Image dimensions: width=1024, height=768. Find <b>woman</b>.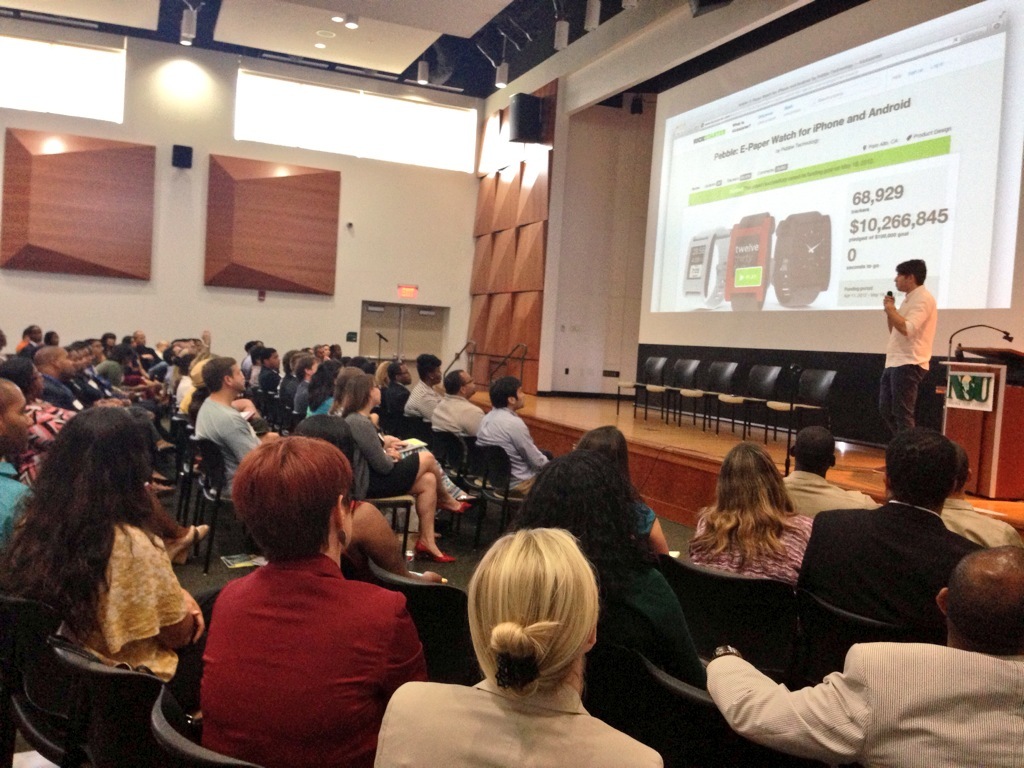
<box>571,425,672,554</box>.
